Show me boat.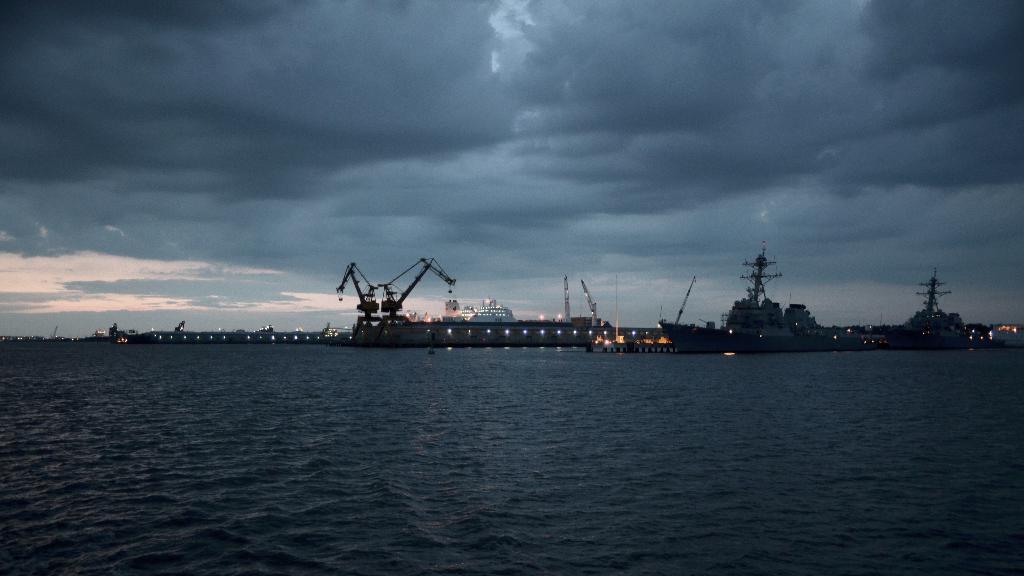
boat is here: rect(660, 235, 982, 358).
